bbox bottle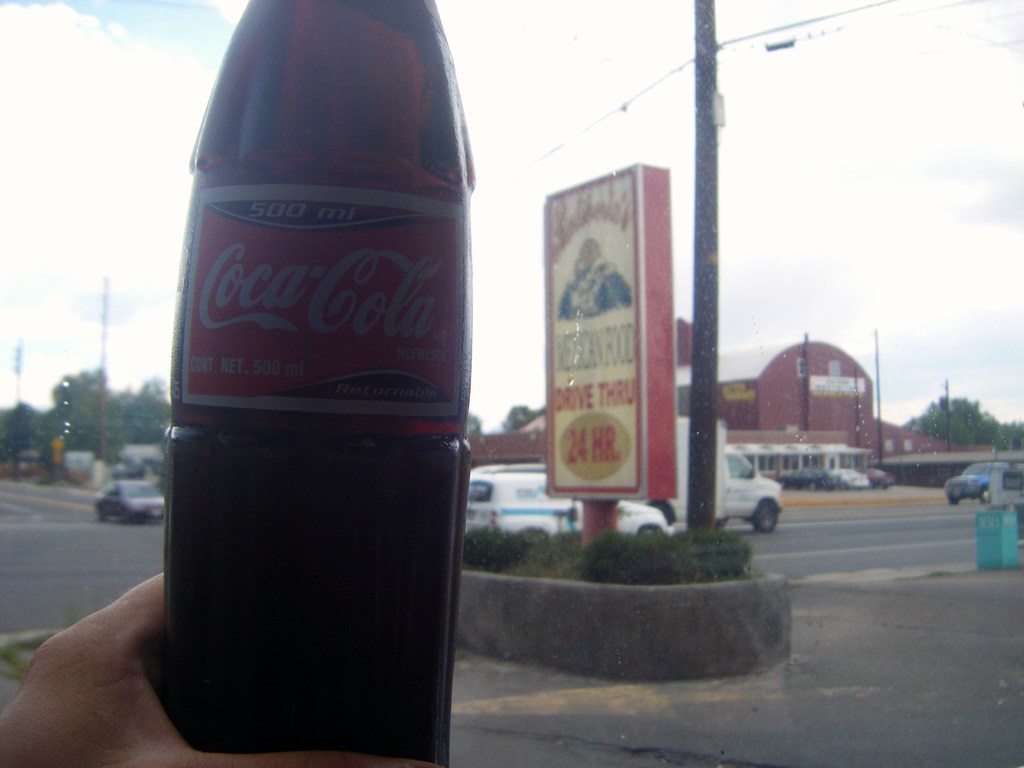
bbox=[160, 0, 470, 767]
